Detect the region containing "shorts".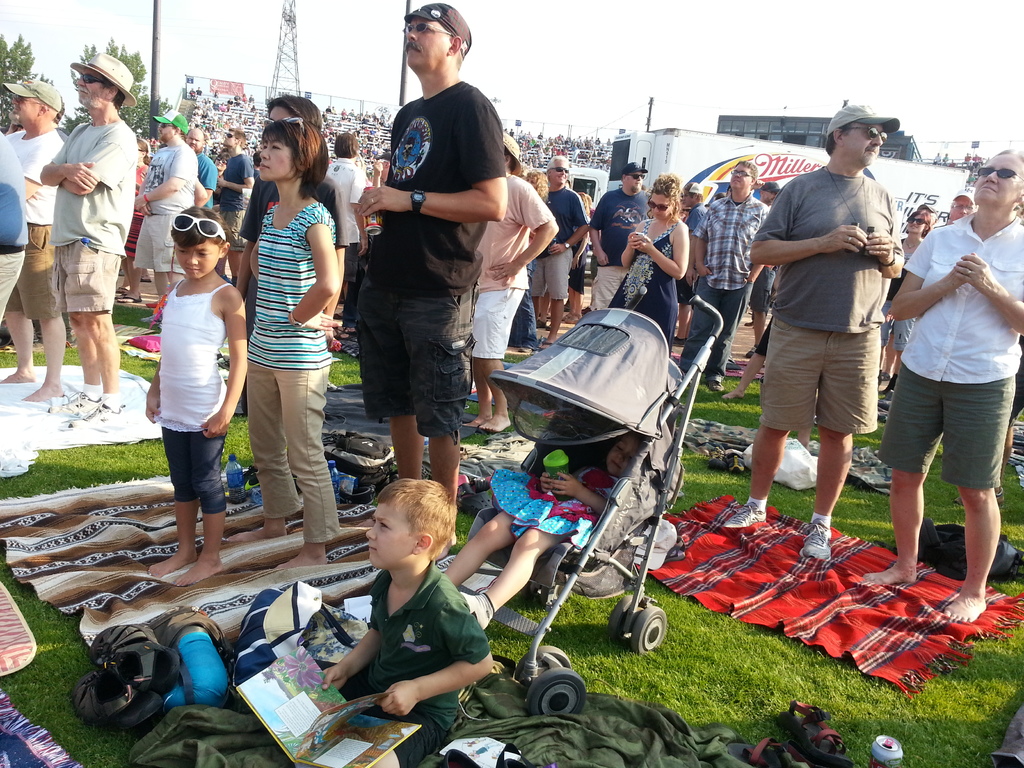
356, 283, 476, 443.
